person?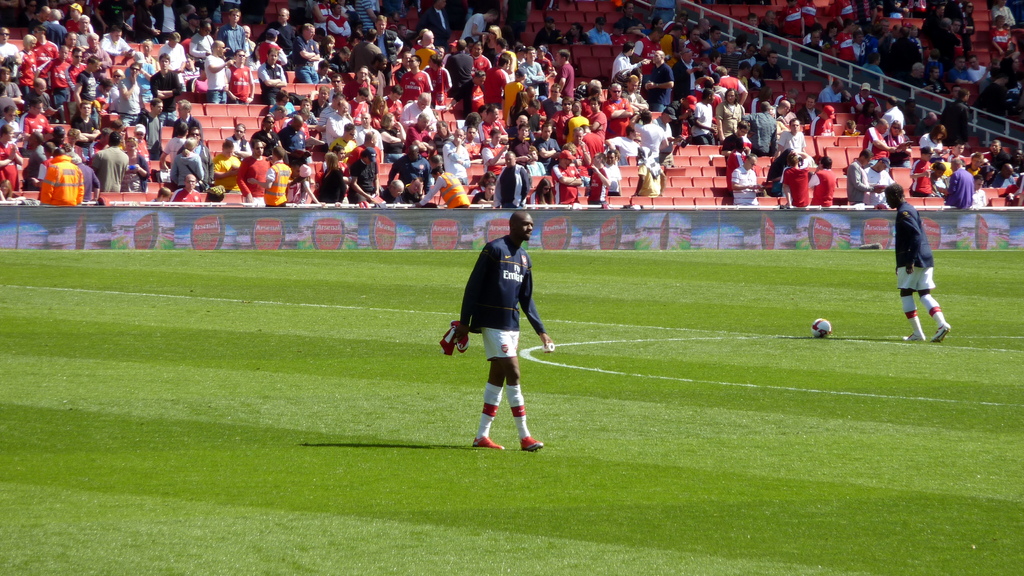
{"left": 883, "top": 96, "right": 906, "bottom": 139}
